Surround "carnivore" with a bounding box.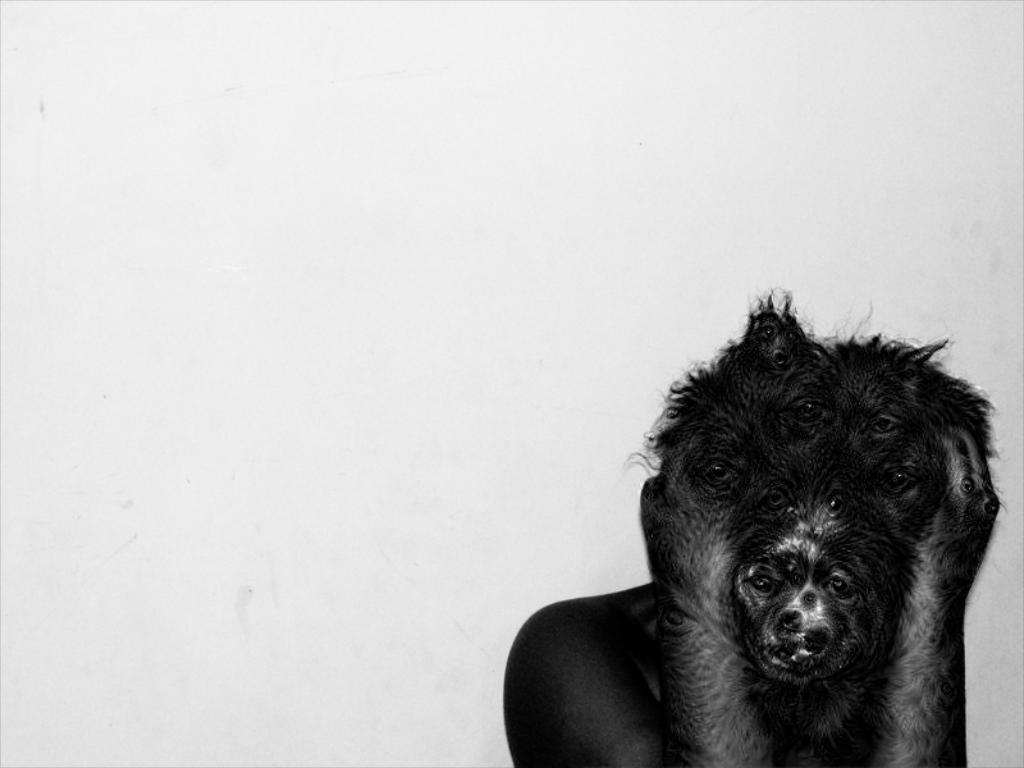
pyautogui.locateOnScreen(483, 308, 1004, 767).
